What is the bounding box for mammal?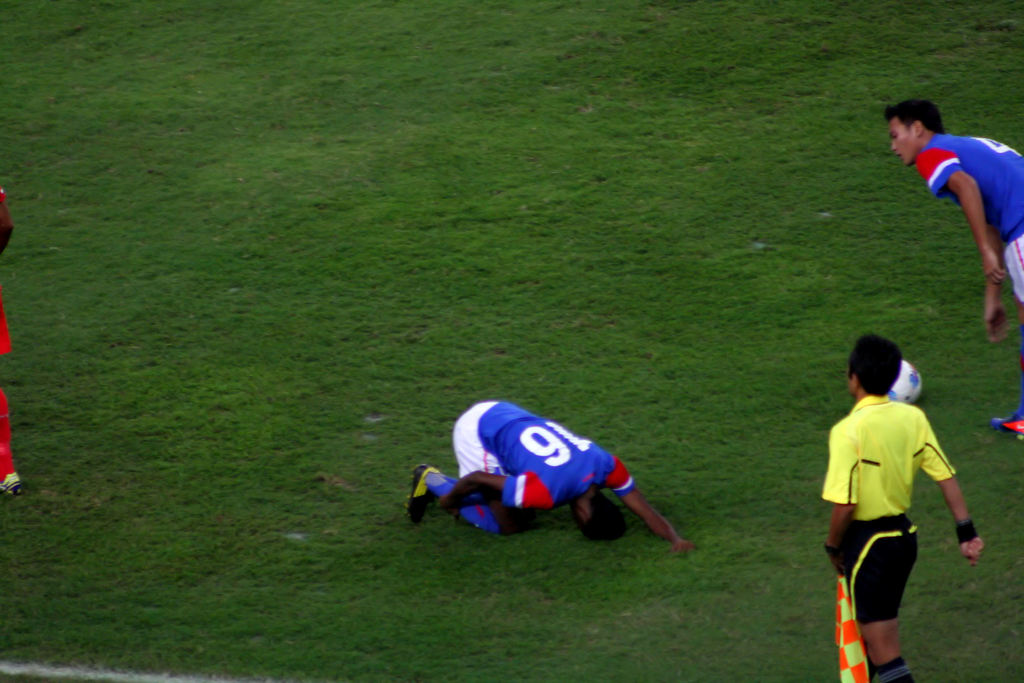
l=0, t=186, r=20, b=495.
